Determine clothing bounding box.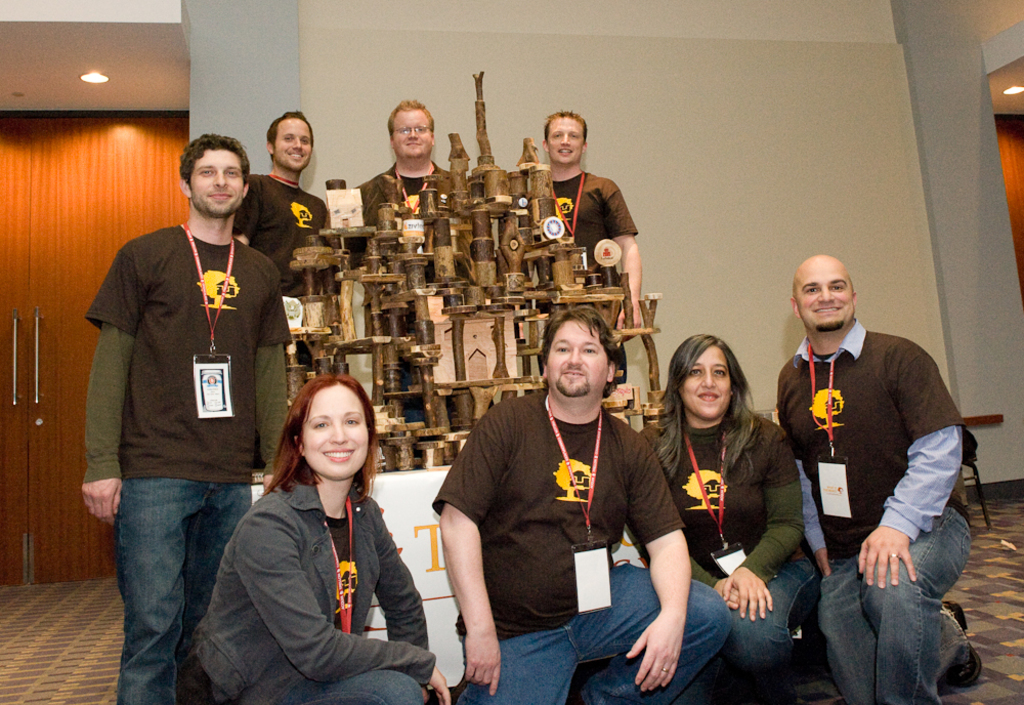
Determined: (left=82, top=224, right=296, bottom=704).
